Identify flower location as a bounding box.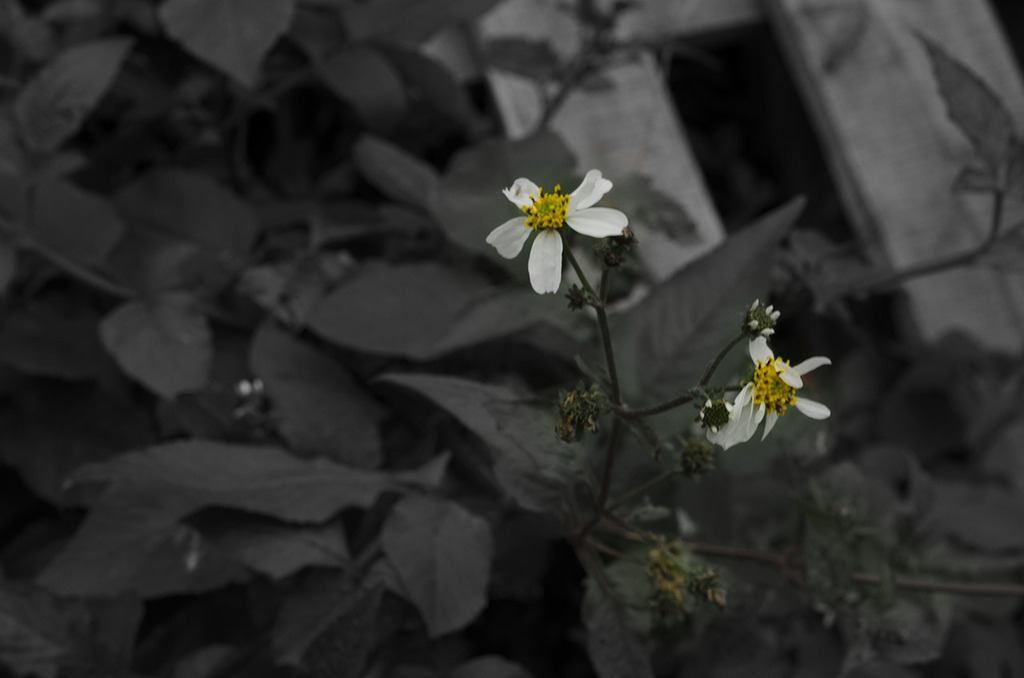
rect(490, 162, 633, 275).
